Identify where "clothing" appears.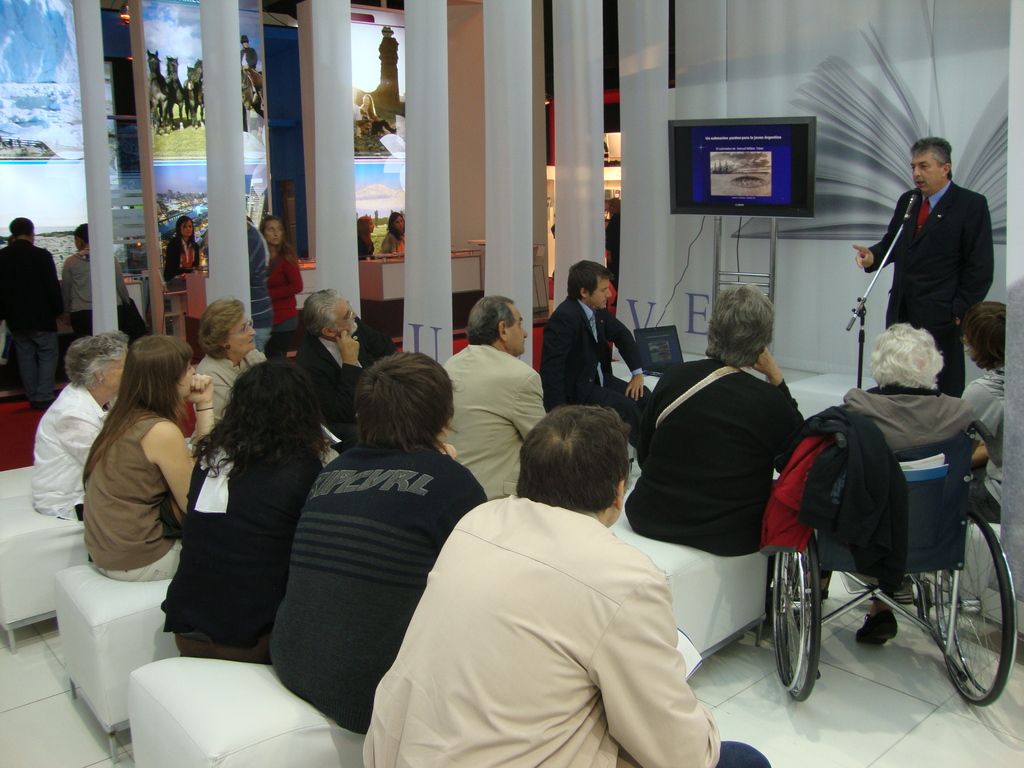
Appears at 266:438:480:724.
